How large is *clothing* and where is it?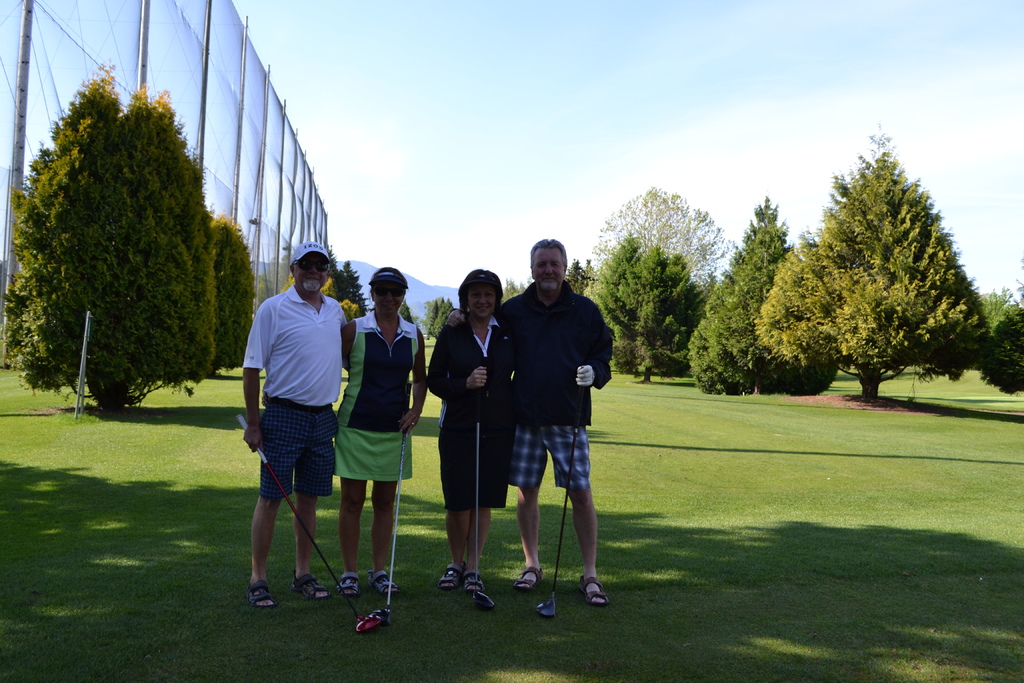
Bounding box: box(241, 290, 349, 409).
